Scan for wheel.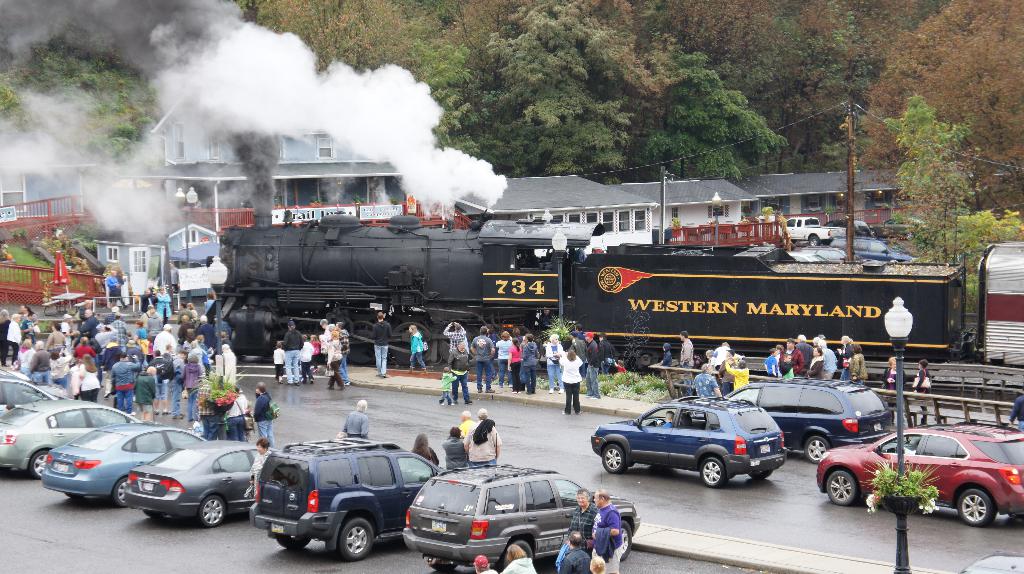
Scan result: x1=61, y1=491, x2=89, y2=502.
